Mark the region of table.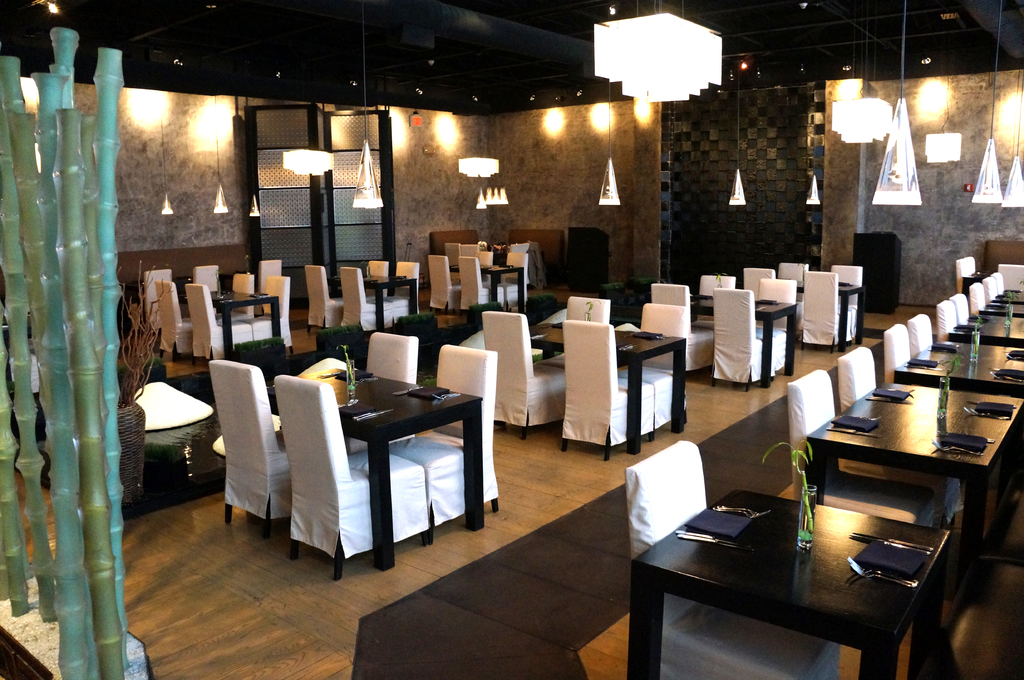
Region: bbox=(209, 283, 275, 359).
